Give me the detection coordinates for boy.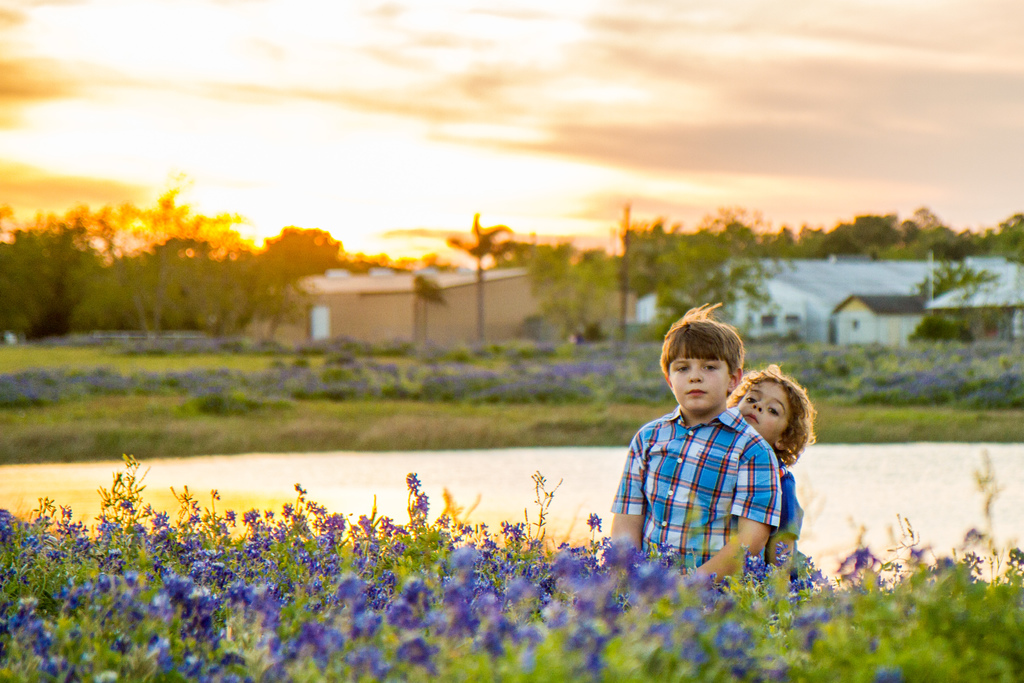
607 302 780 584.
